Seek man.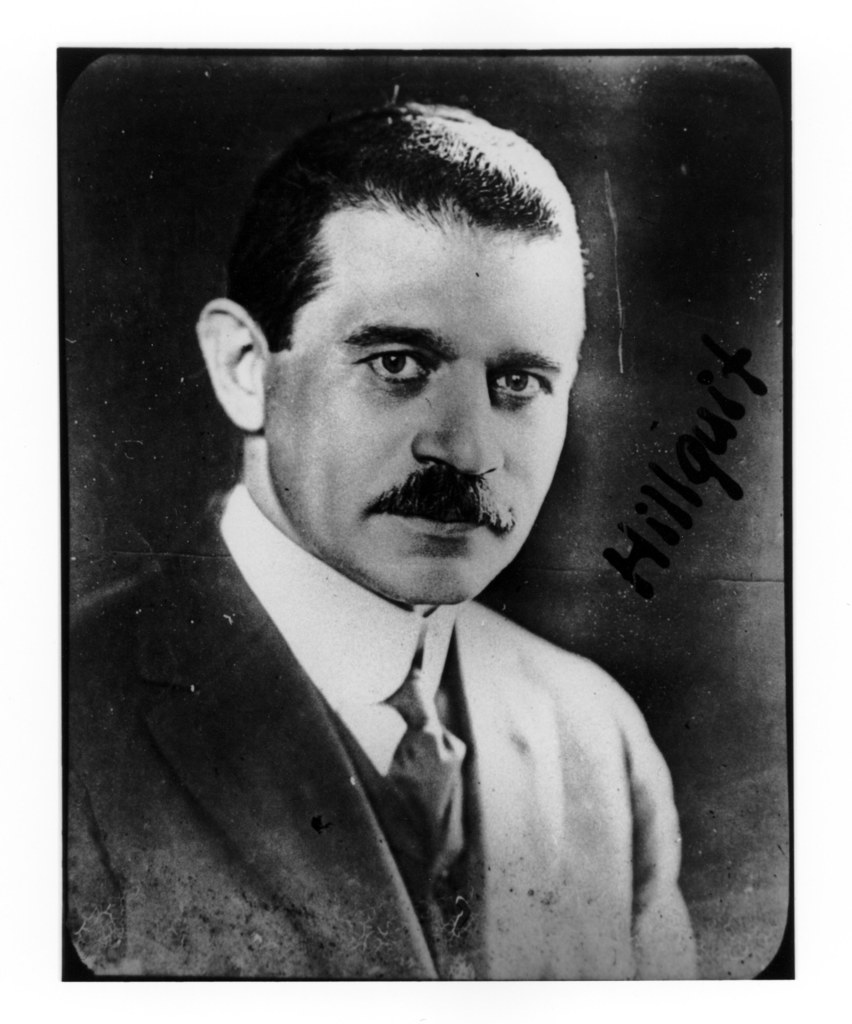
bbox(58, 108, 693, 981).
